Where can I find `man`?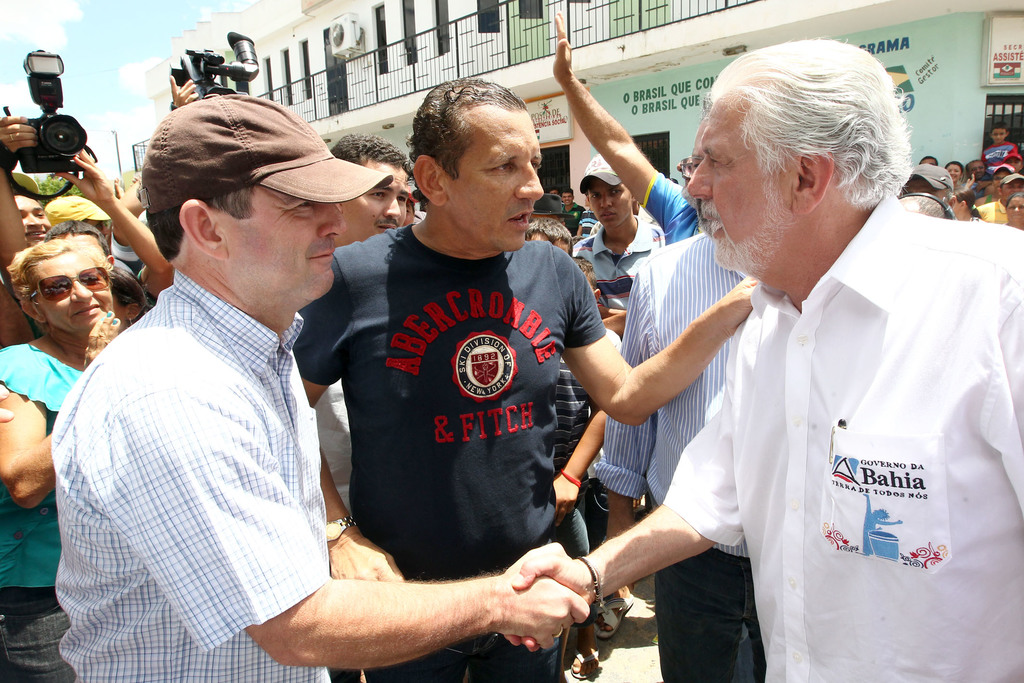
You can find it at box(585, 120, 760, 682).
